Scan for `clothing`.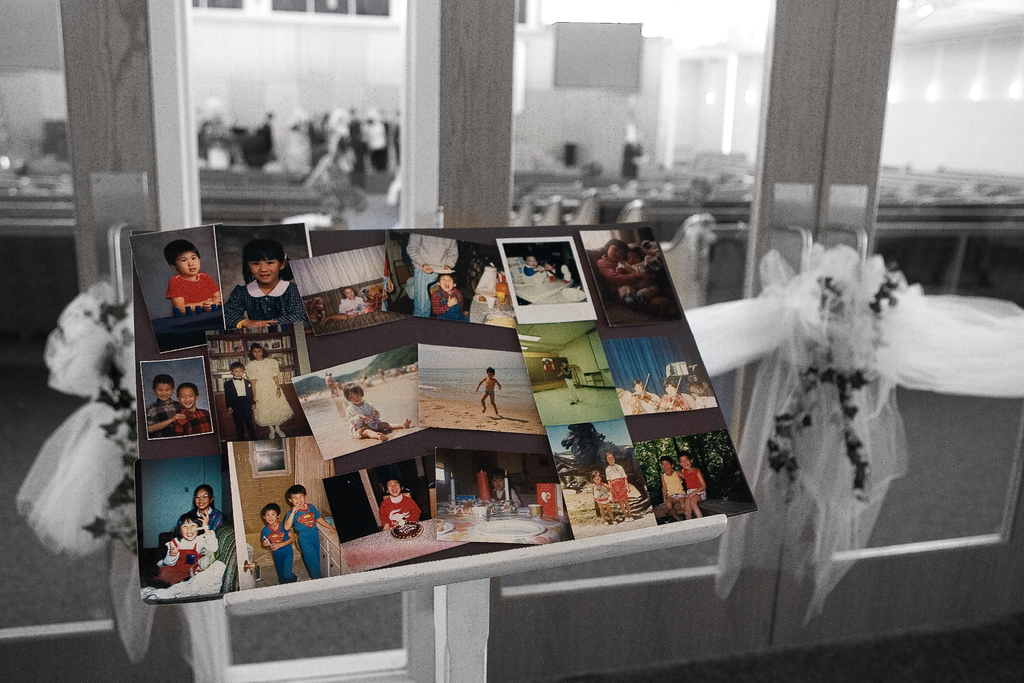
Scan result: 178/411/208/436.
